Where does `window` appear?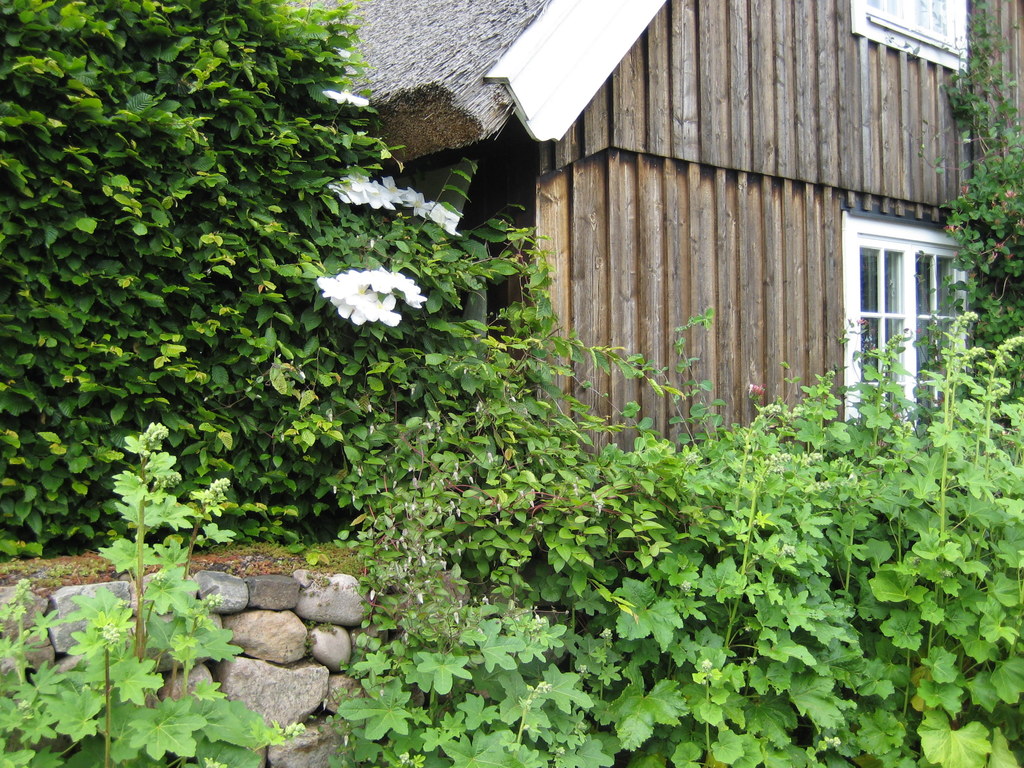
Appears at bbox(842, 183, 945, 376).
